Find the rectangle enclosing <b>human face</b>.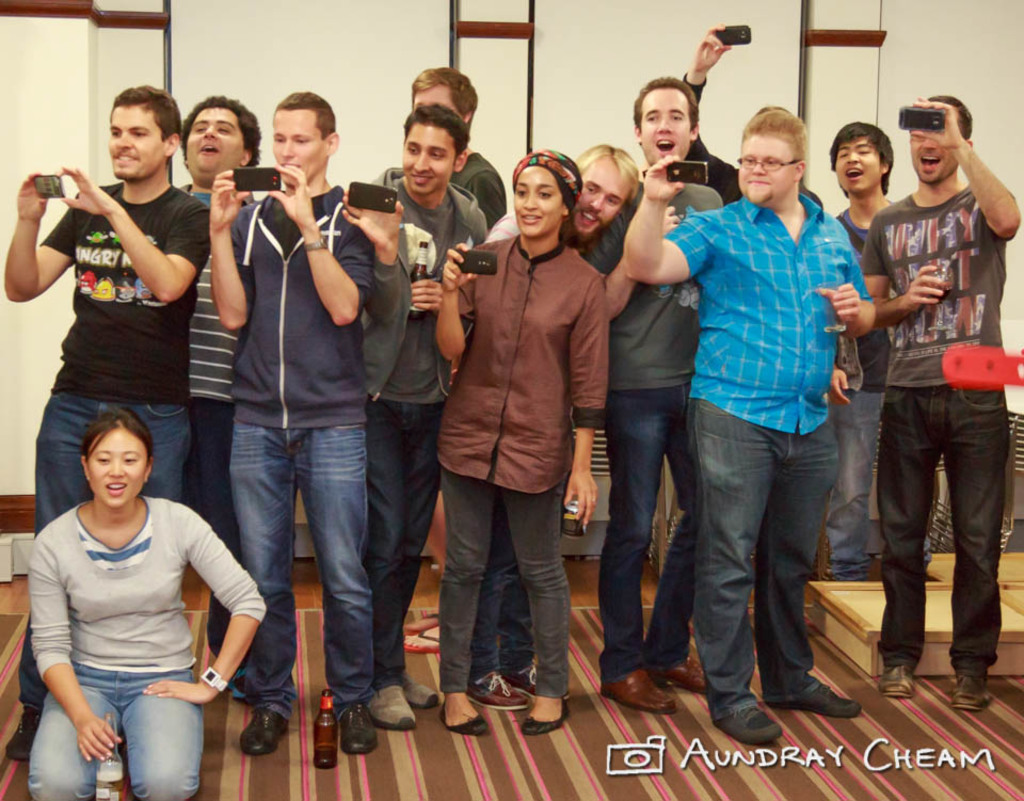
<bbox>639, 83, 689, 170</bbox>.
